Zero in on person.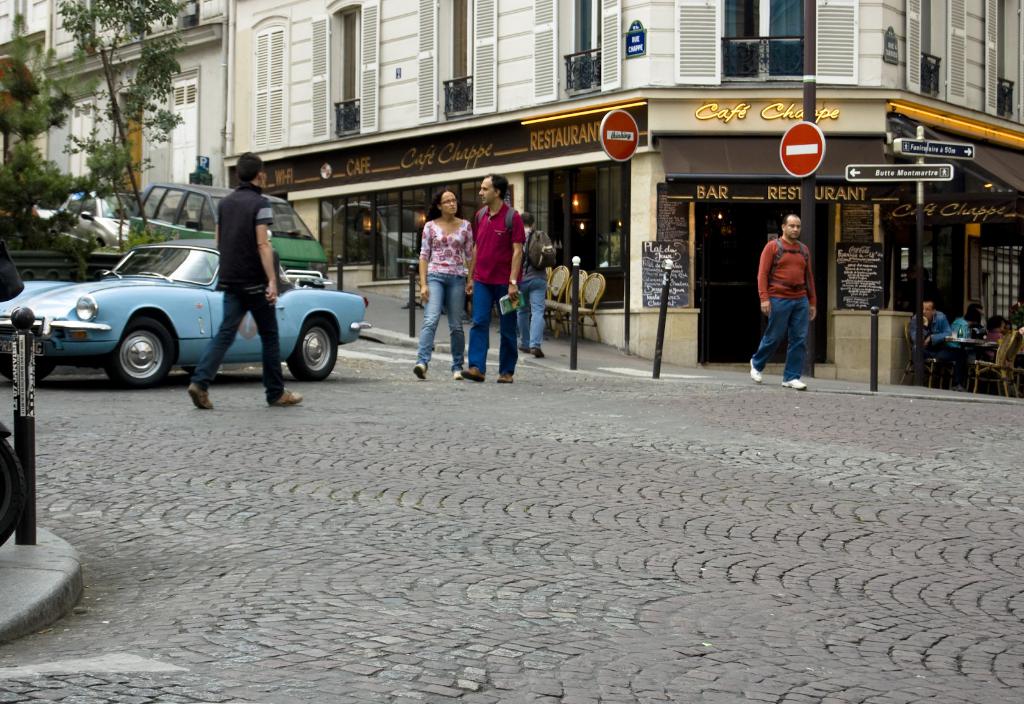
Zeroed in: rect(459, 168, 524, 383).
